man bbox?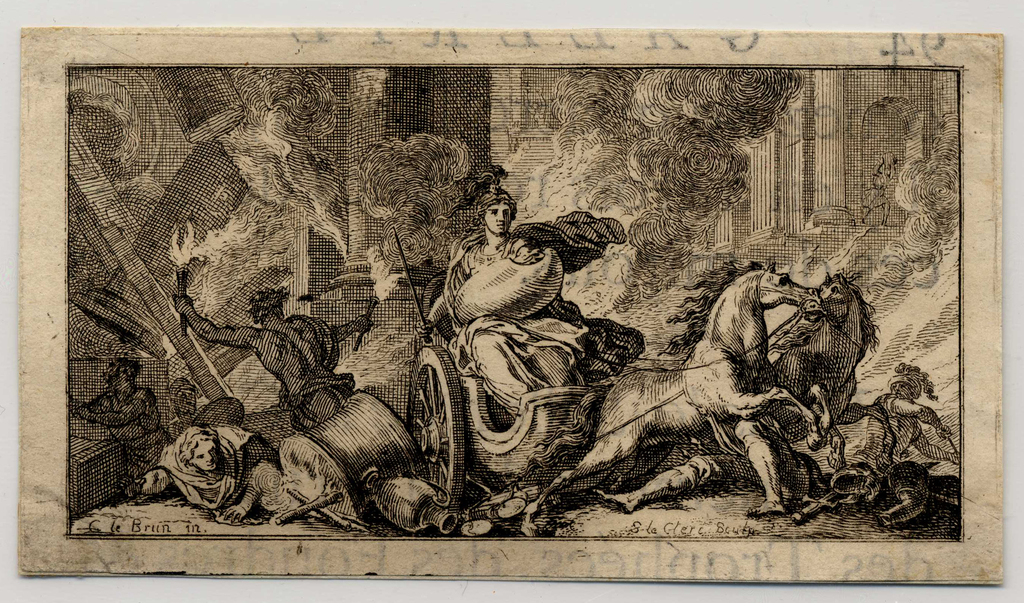
[170,289,373,431]
